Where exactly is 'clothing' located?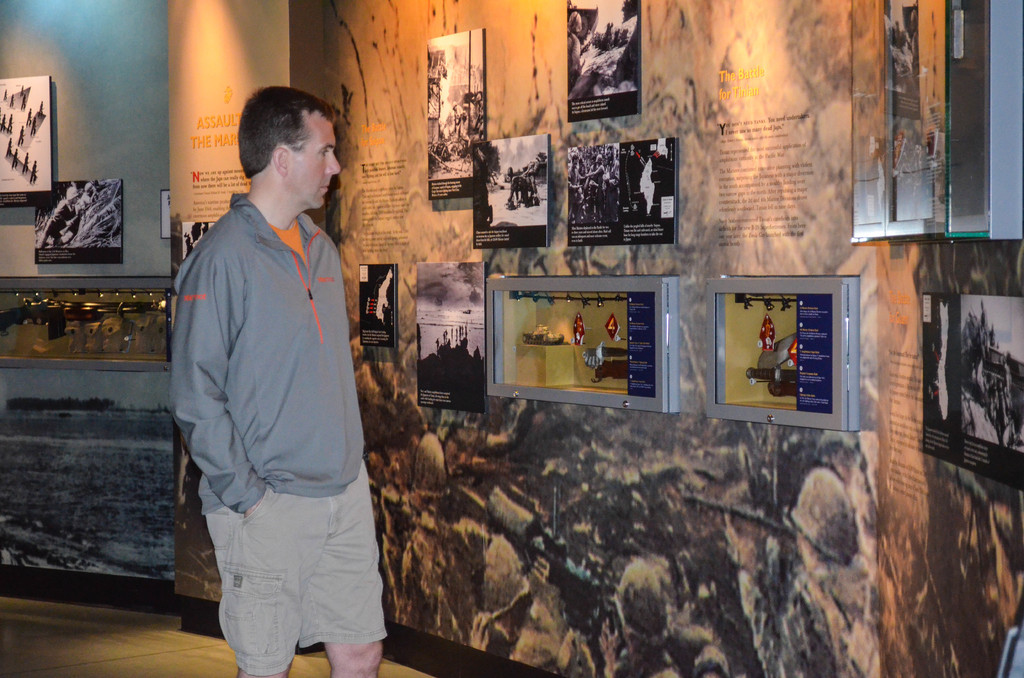
Its bounding box is [left=172, top=141, right=385, bottom=654].
